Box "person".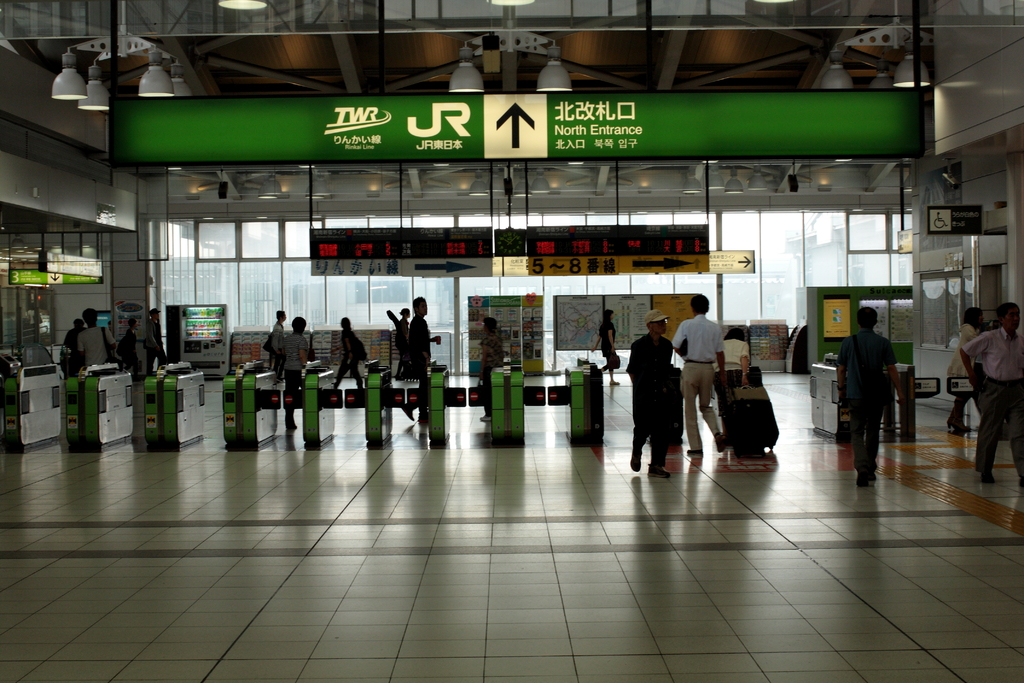
[x1=950, y1=299, x2=1023, y2=486].
